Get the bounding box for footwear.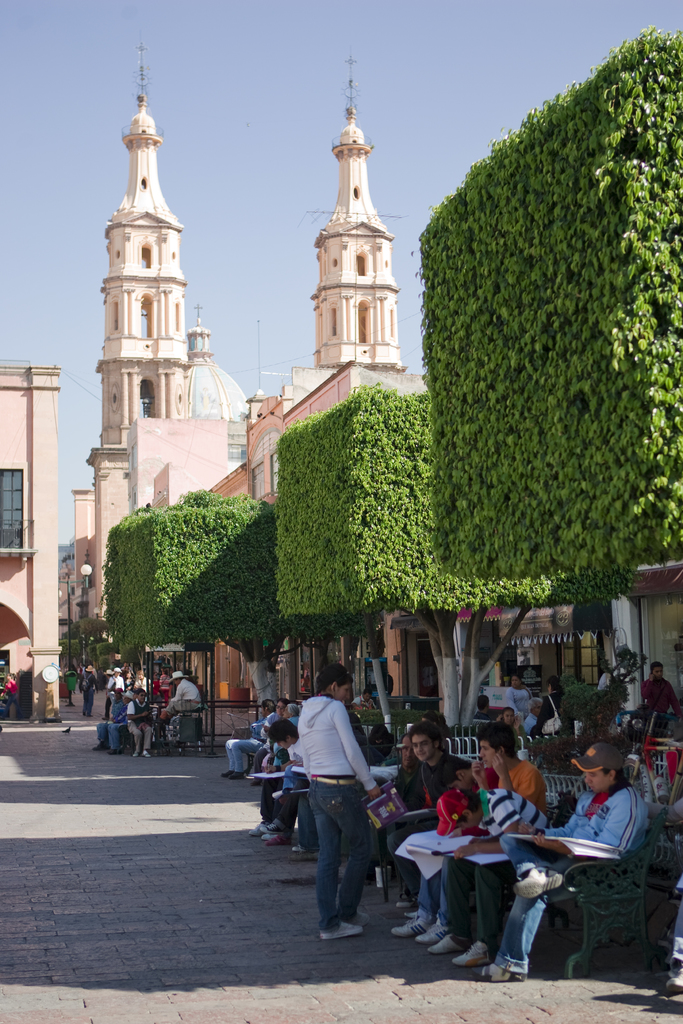
[222,771,236,776].
